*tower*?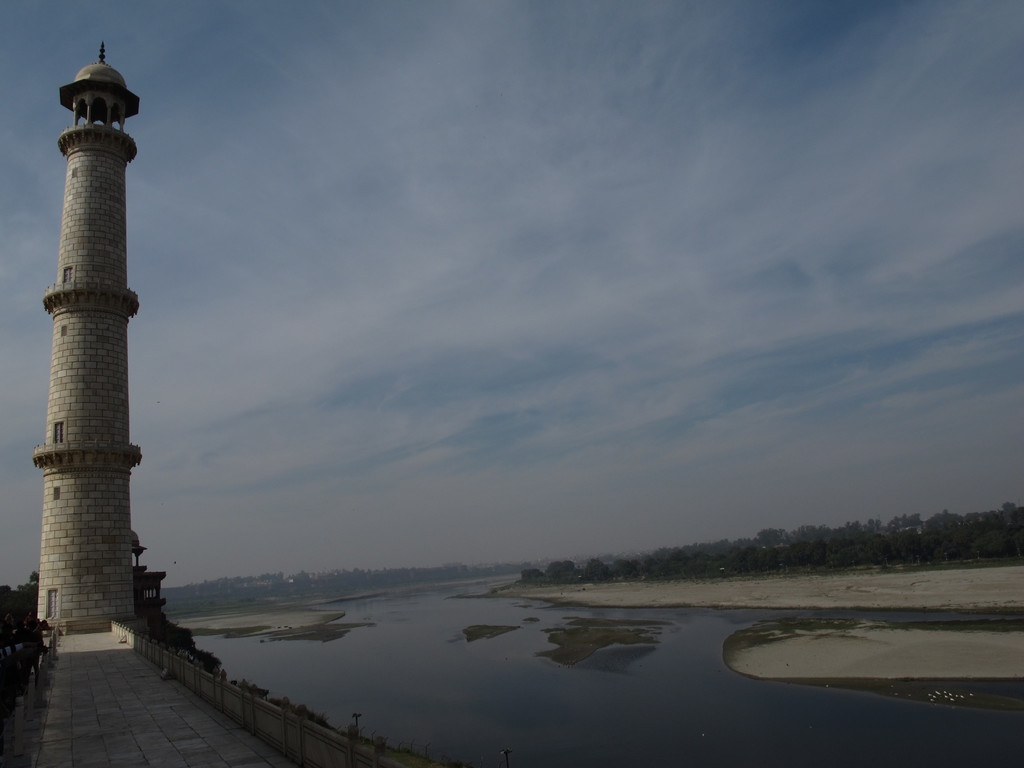
rect(8, 26, 159, 644)
